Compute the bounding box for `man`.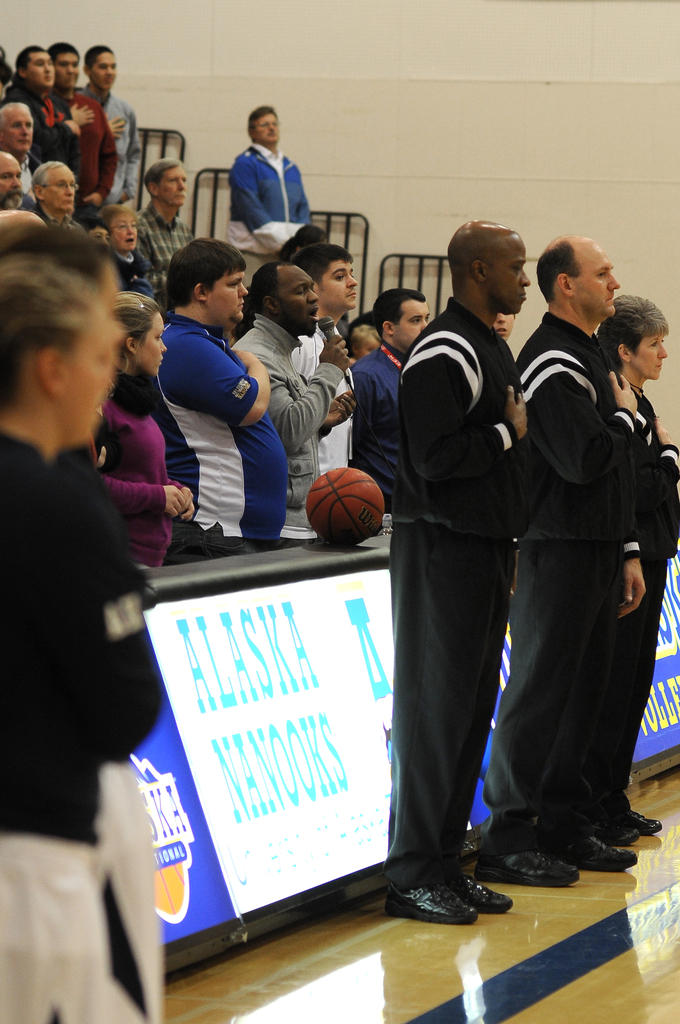
box(228, 263, 357, 548).
